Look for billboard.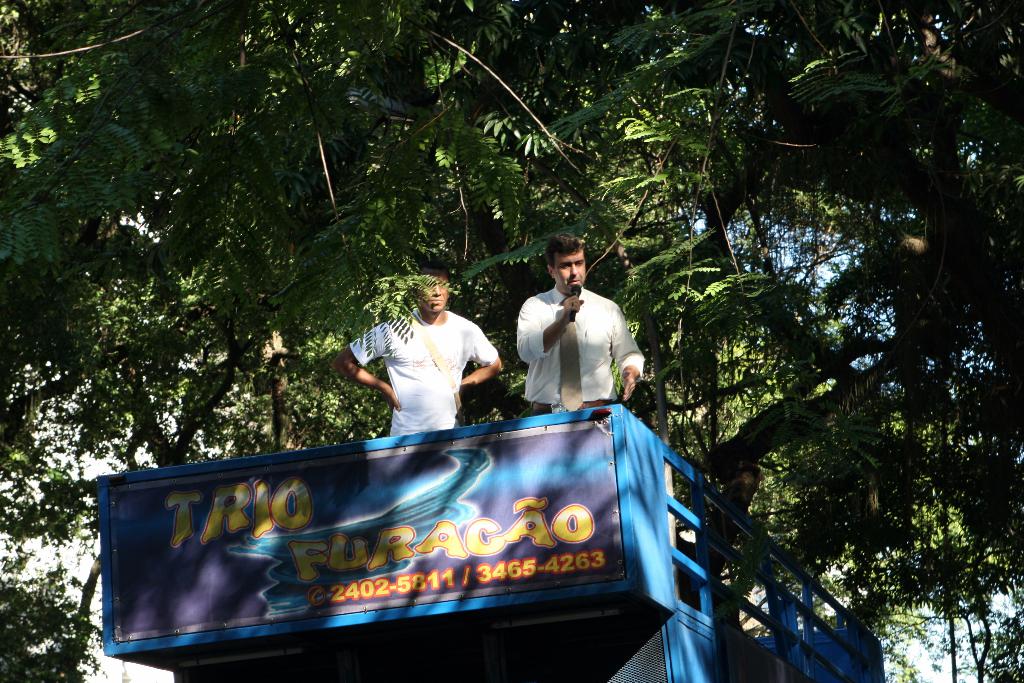
Found: [97, 450, 632, 641].
